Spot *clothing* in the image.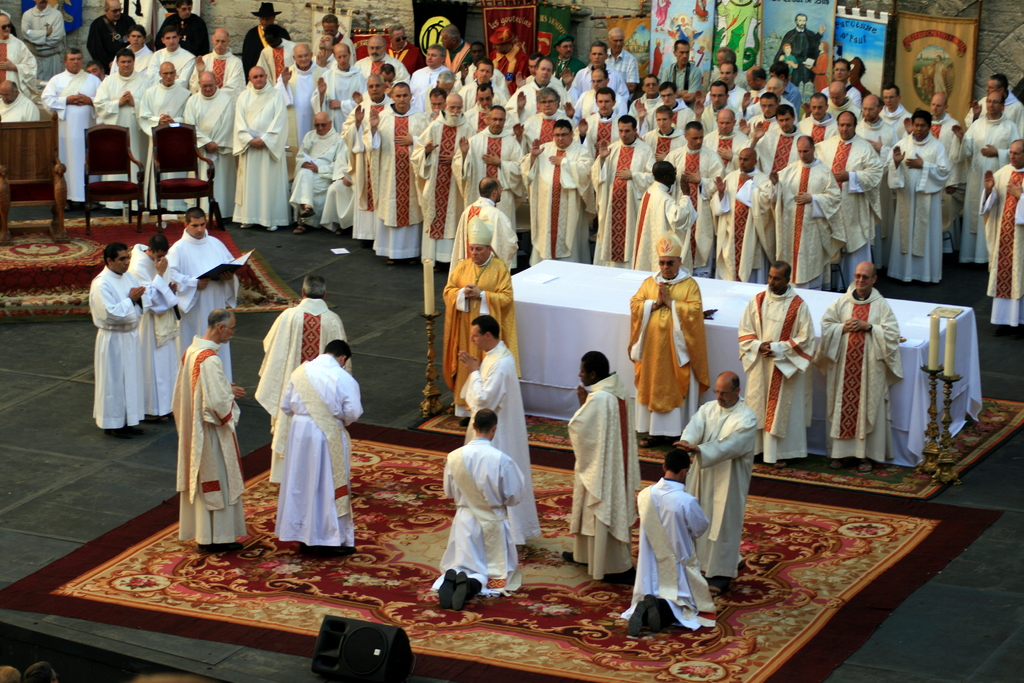
*clothing* found at 676, 393, 765, 580.
